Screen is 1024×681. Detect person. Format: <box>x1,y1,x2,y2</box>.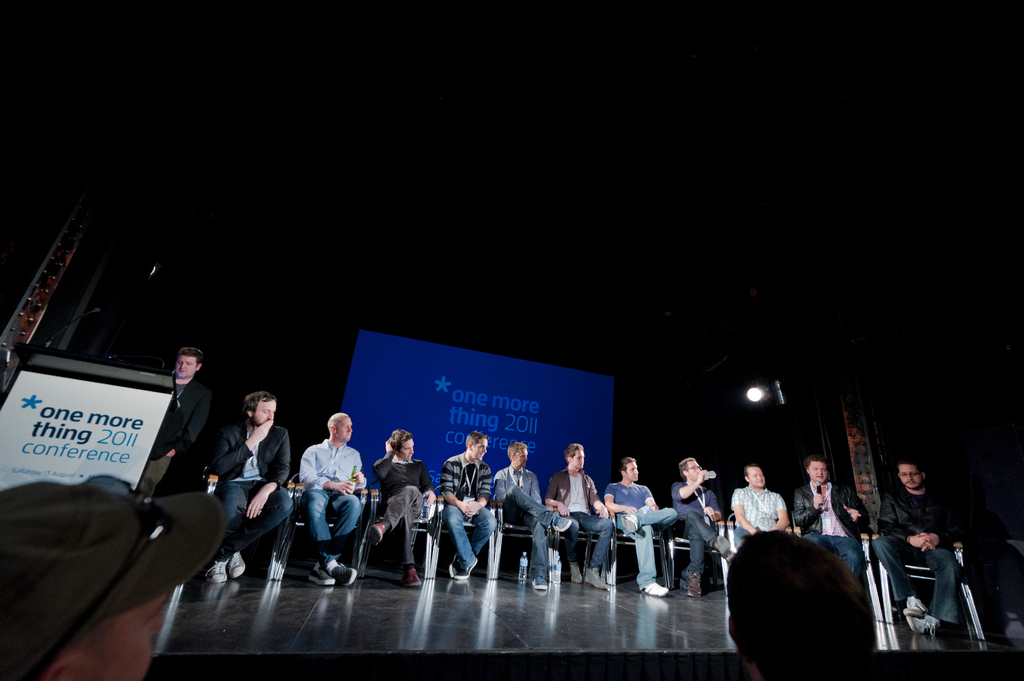
<box>604,454,678,598</box>.
